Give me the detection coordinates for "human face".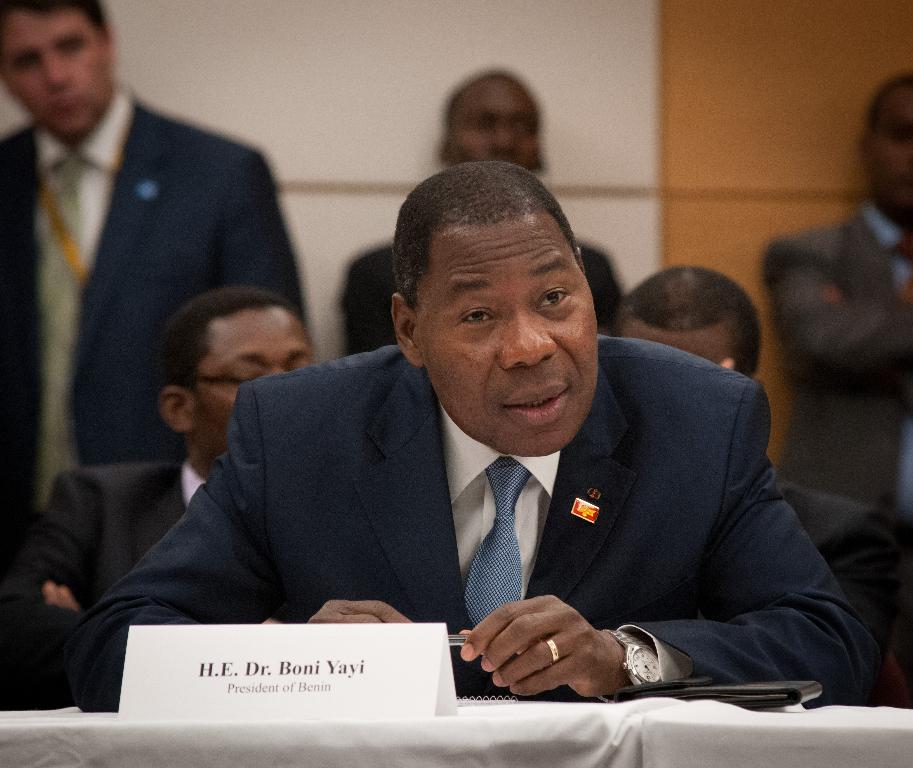
<region>0, 12, 108, 141</region>.
